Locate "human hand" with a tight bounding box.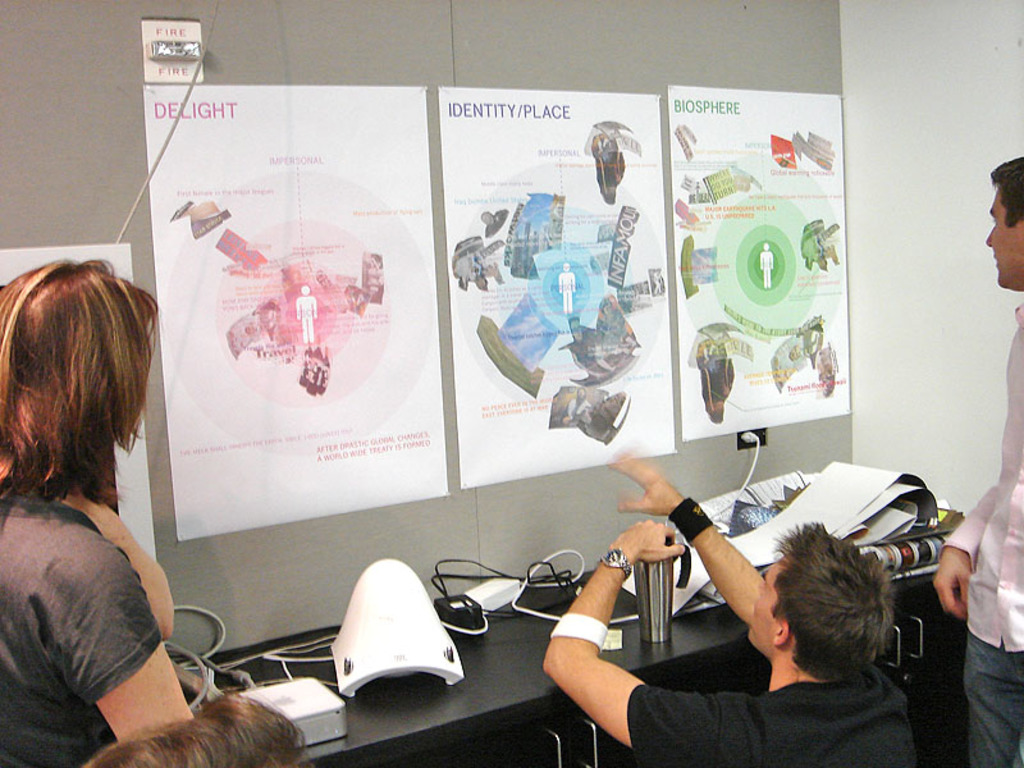
928:543:978:625.
